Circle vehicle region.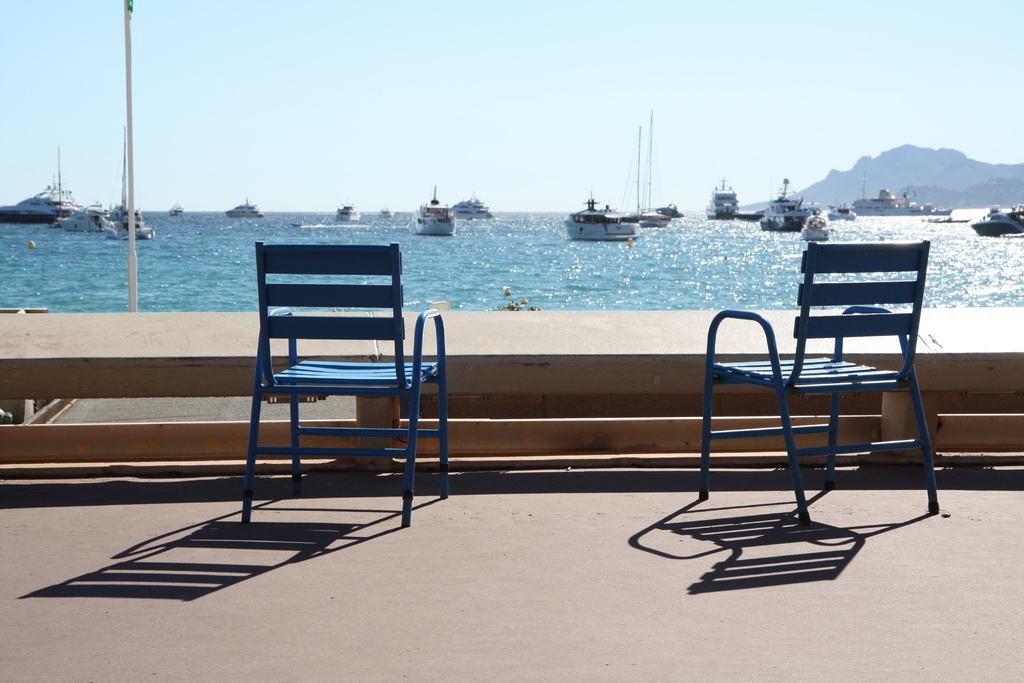
Region: (409, 186, 452, 237).
